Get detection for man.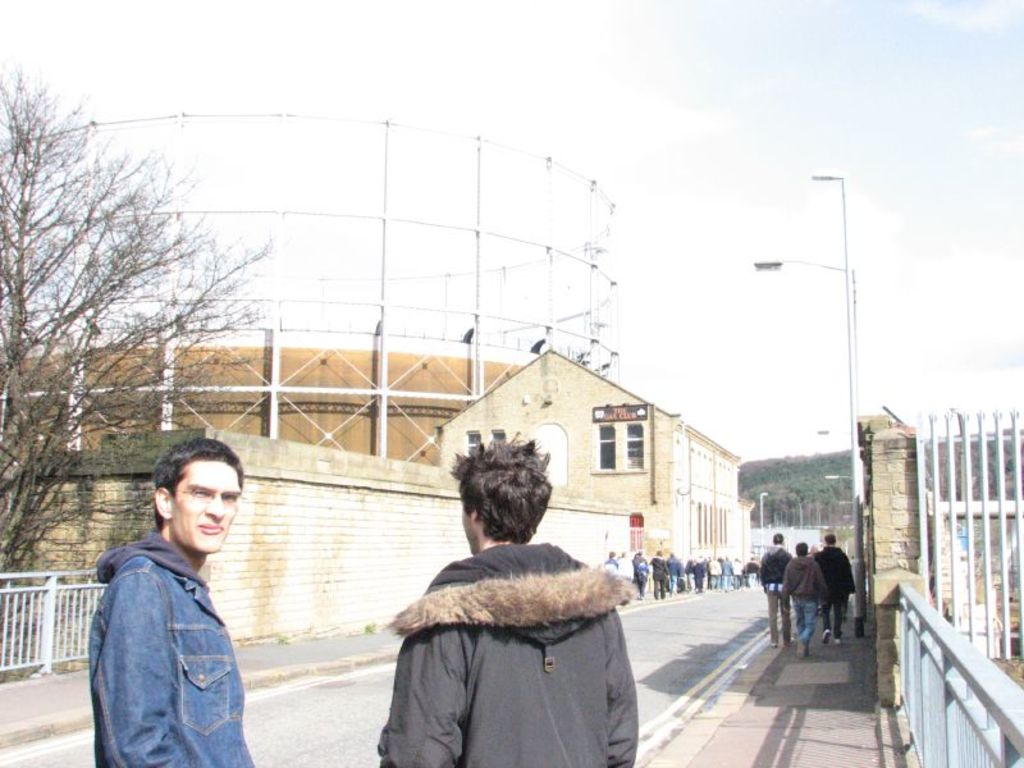
Detection: <bbox>663, 553, 680, 594</bbox>.
